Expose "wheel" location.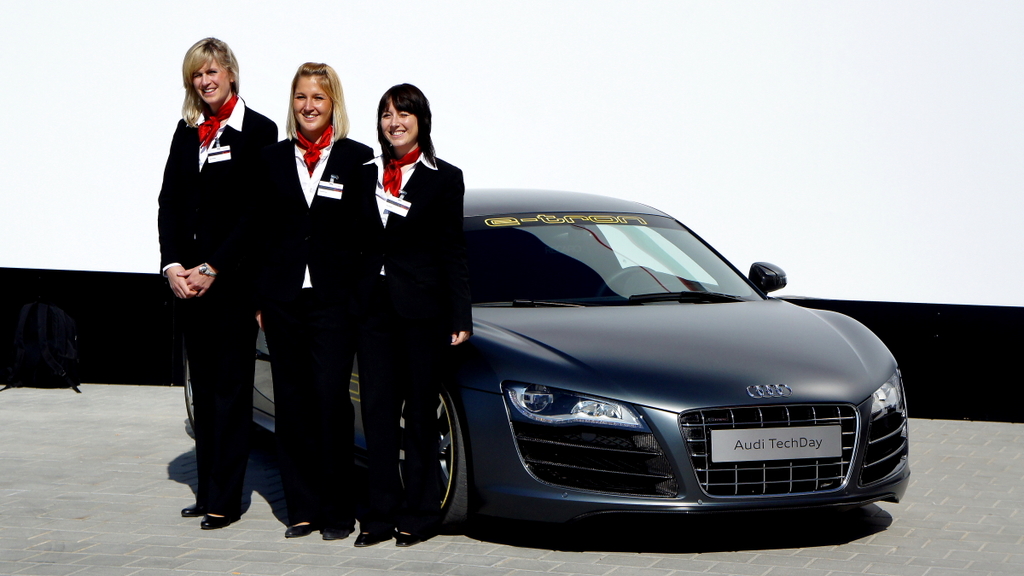
Exposed at 407 389 455 519.
